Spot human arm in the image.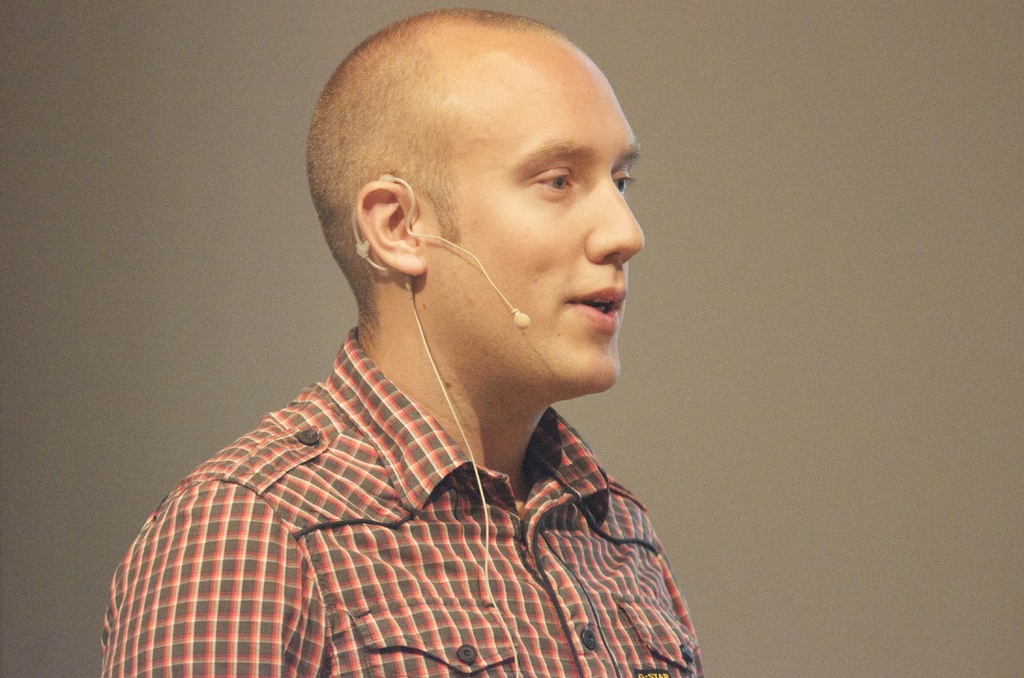
human arm found at select_region(102, 471, 327, 677).
